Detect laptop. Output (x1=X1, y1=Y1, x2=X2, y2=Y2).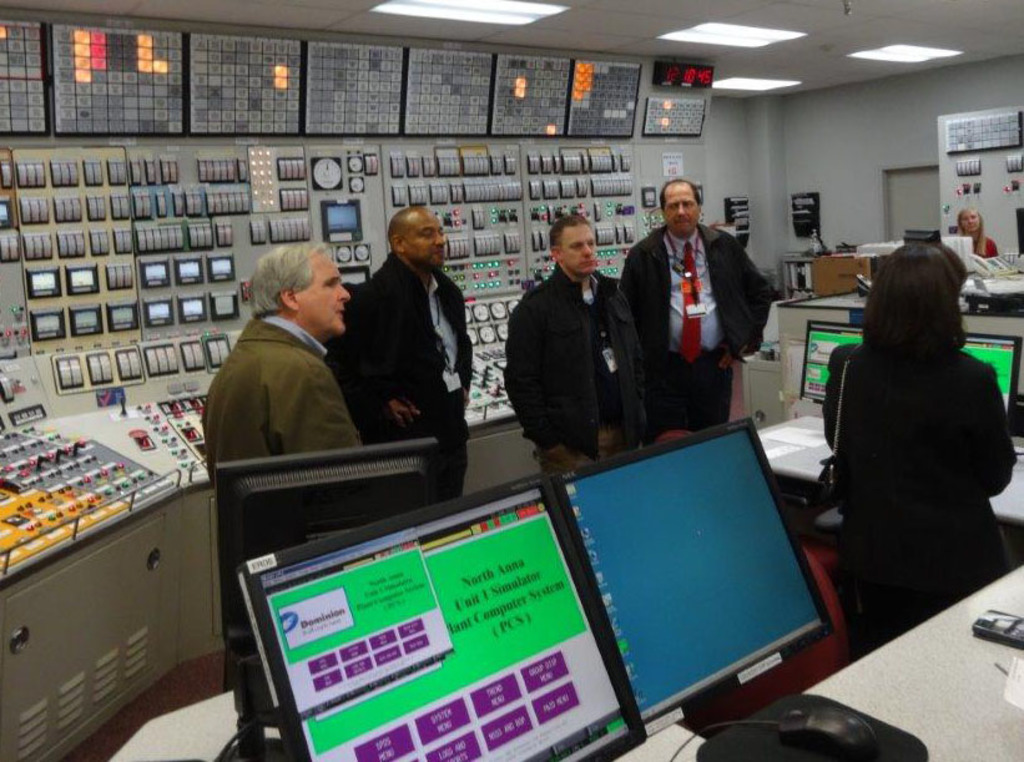
(x1=233, y1=509, x2=612, y2=742).
